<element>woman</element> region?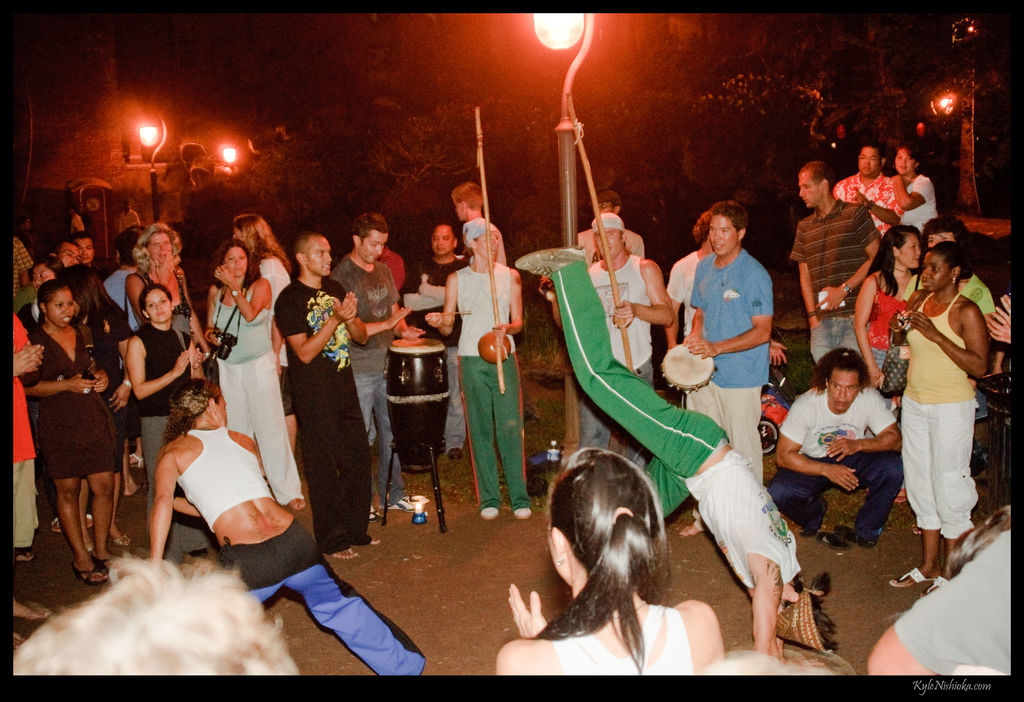
[left=886, top=235, right=995, bottom=597]
